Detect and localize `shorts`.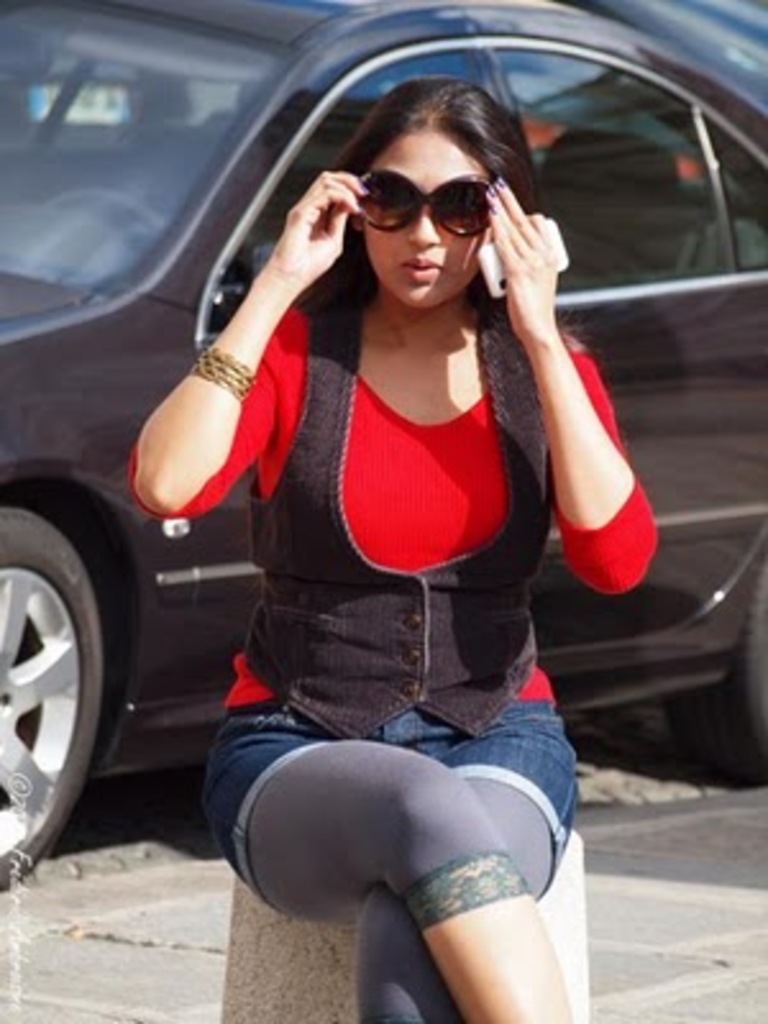
Localized at 189/645/579/909.
